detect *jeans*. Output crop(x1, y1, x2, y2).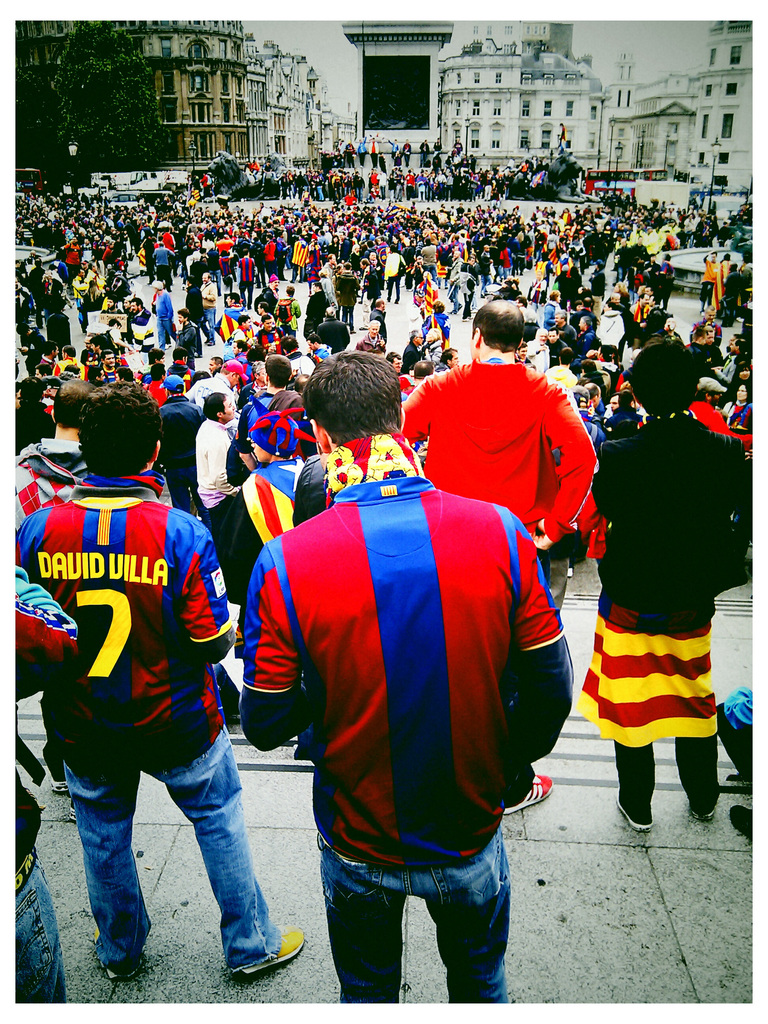
crop(155, 319, 177, 354).
